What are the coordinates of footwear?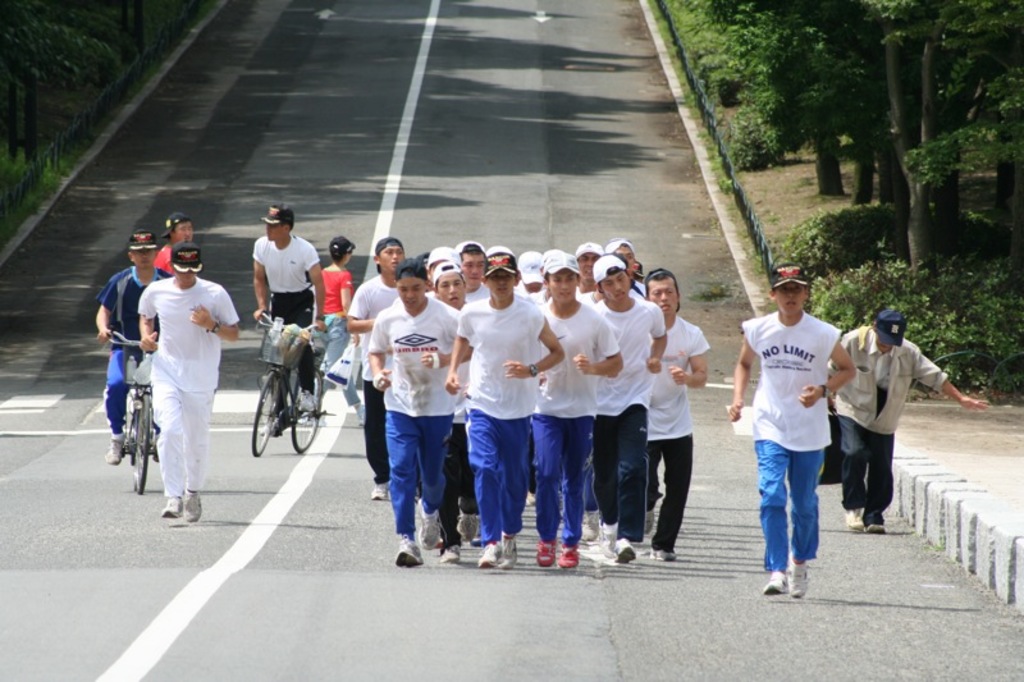
left=849, top=511, right=865, bottom=530.
